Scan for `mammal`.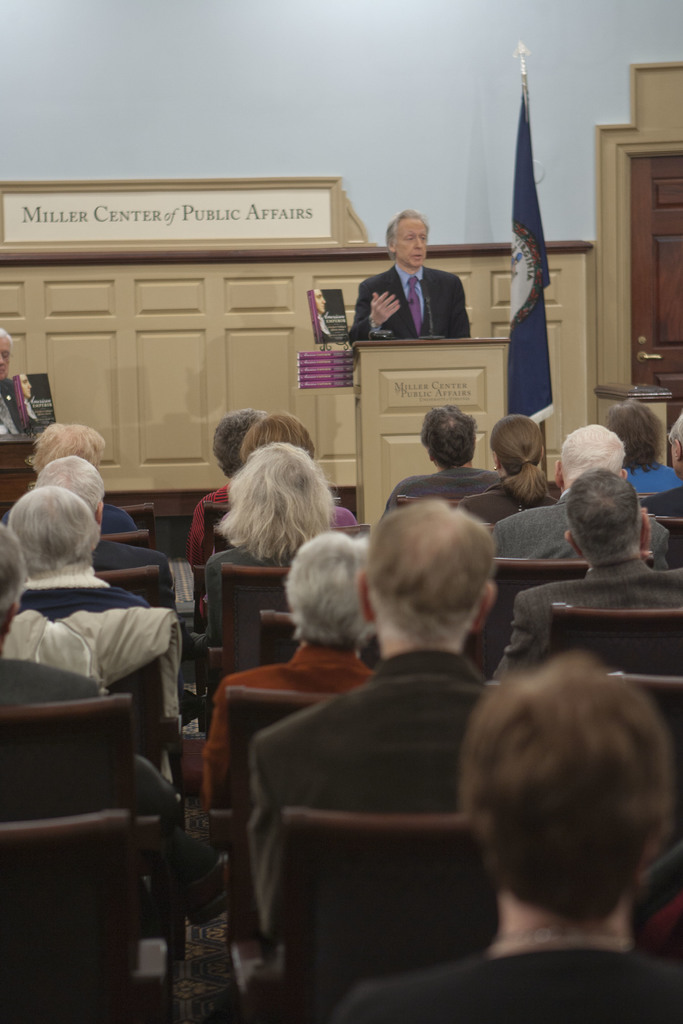
Scan result: {"x1": 315, "y1": 289, "x2": 329, "y2": 339}.
